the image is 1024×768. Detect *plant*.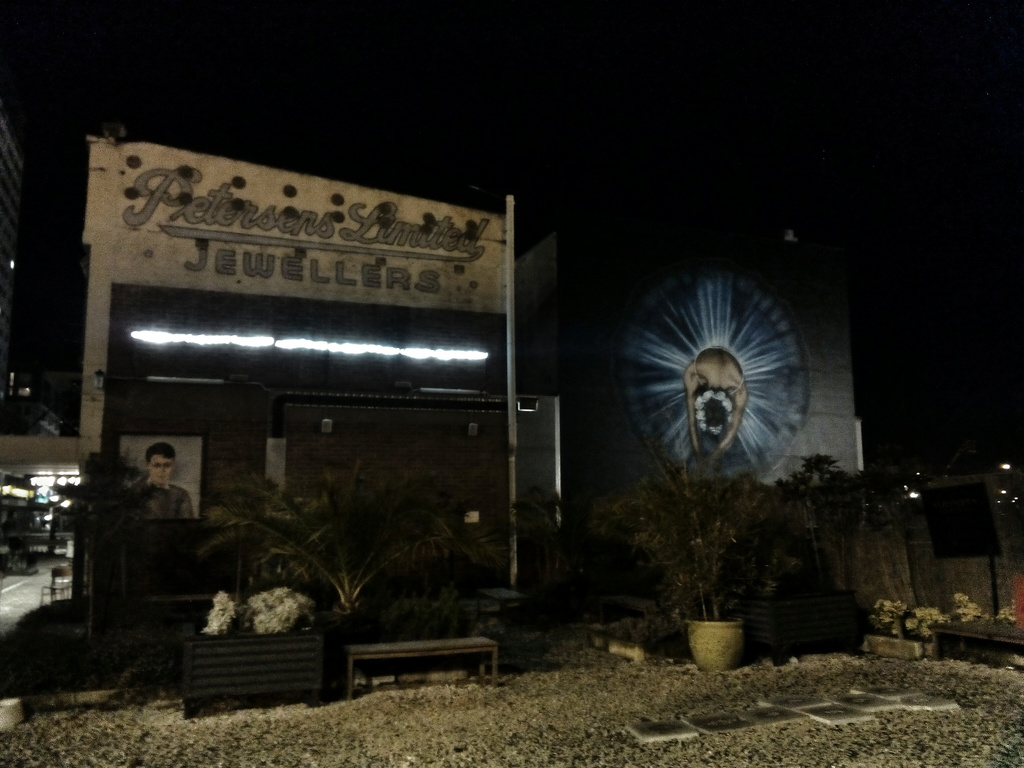
Detection: crop(245, 580, 316, 639).
